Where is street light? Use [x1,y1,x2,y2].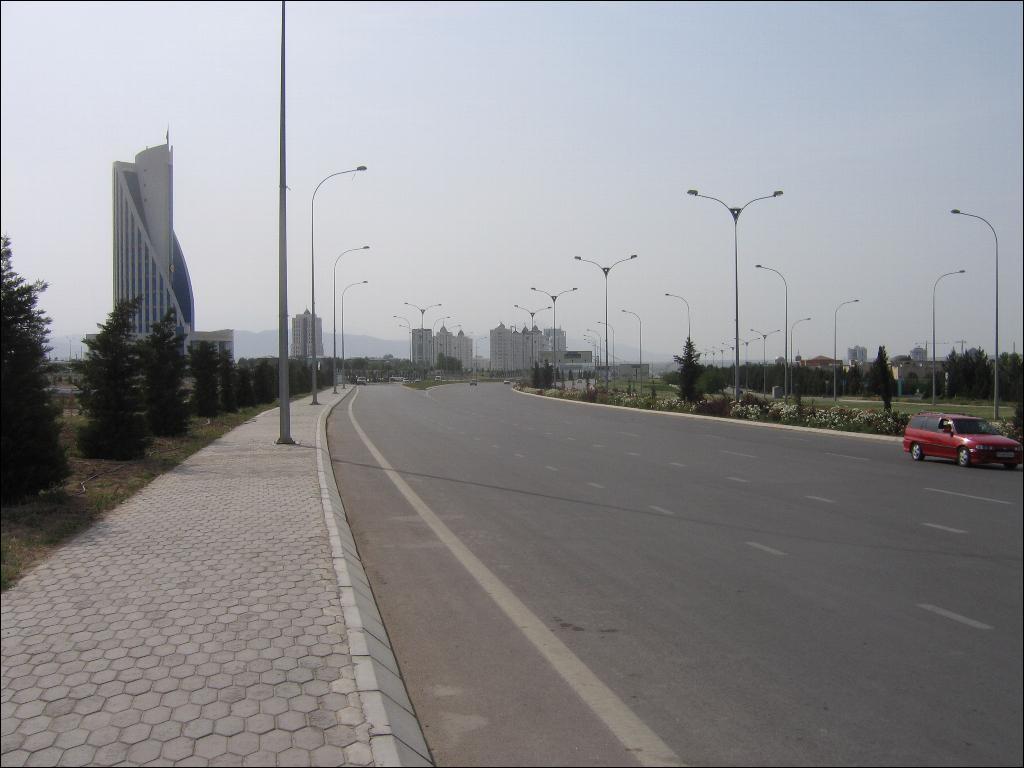
[619,310,641,390].
